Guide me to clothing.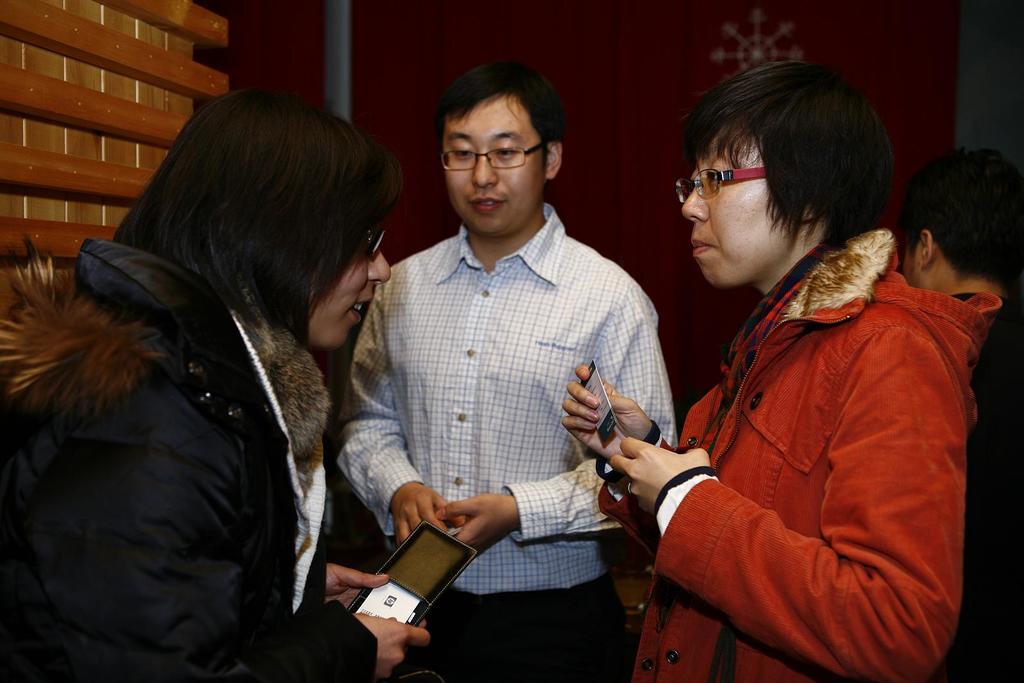
Guidance: 327,226,680,681.
